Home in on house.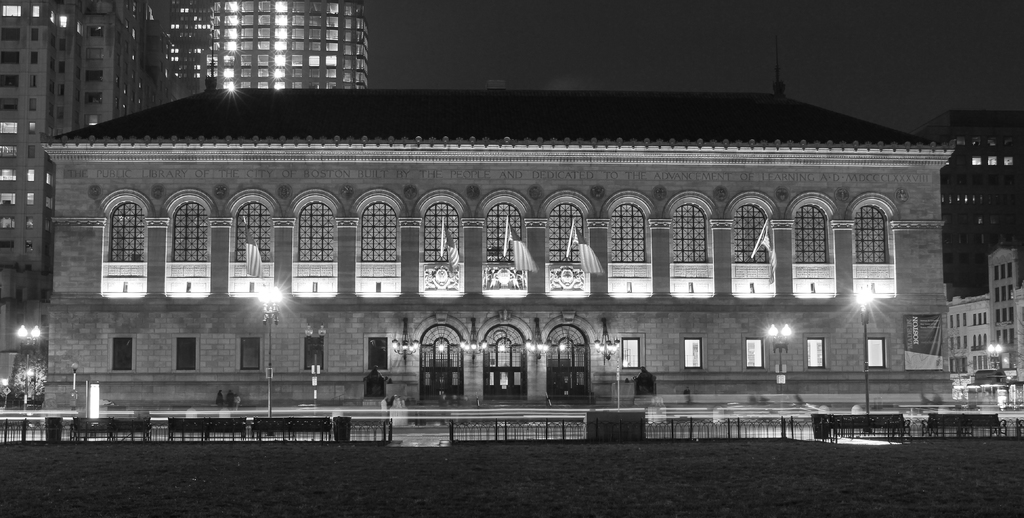
Homed in at x1=991, y1=247, x2=1023, y2=379.
